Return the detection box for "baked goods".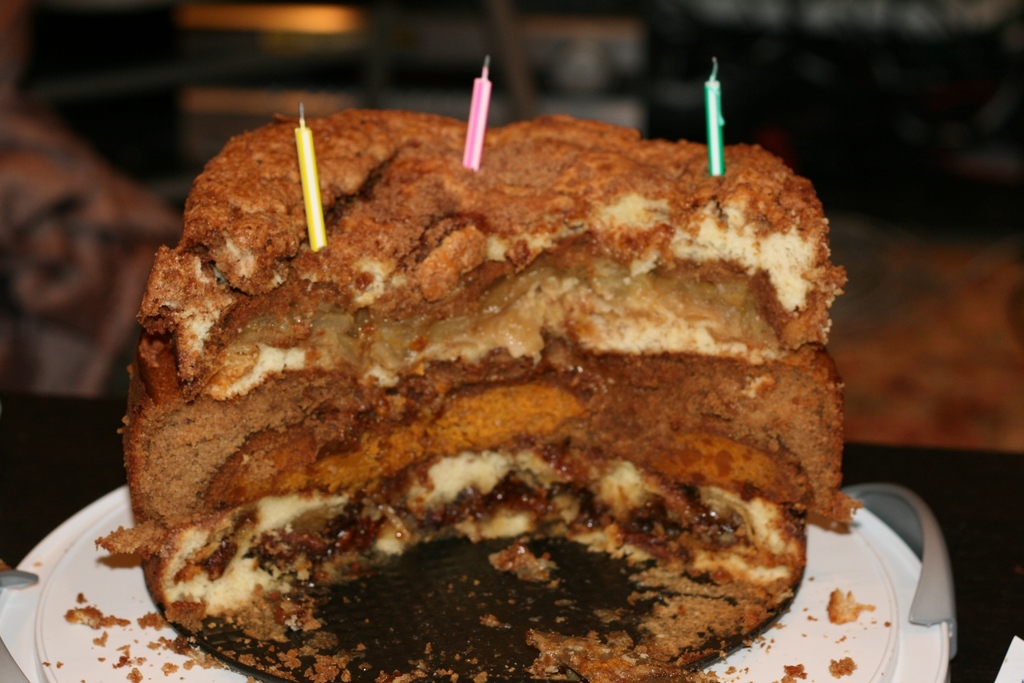
select_region(97, 98, 859, 682).
